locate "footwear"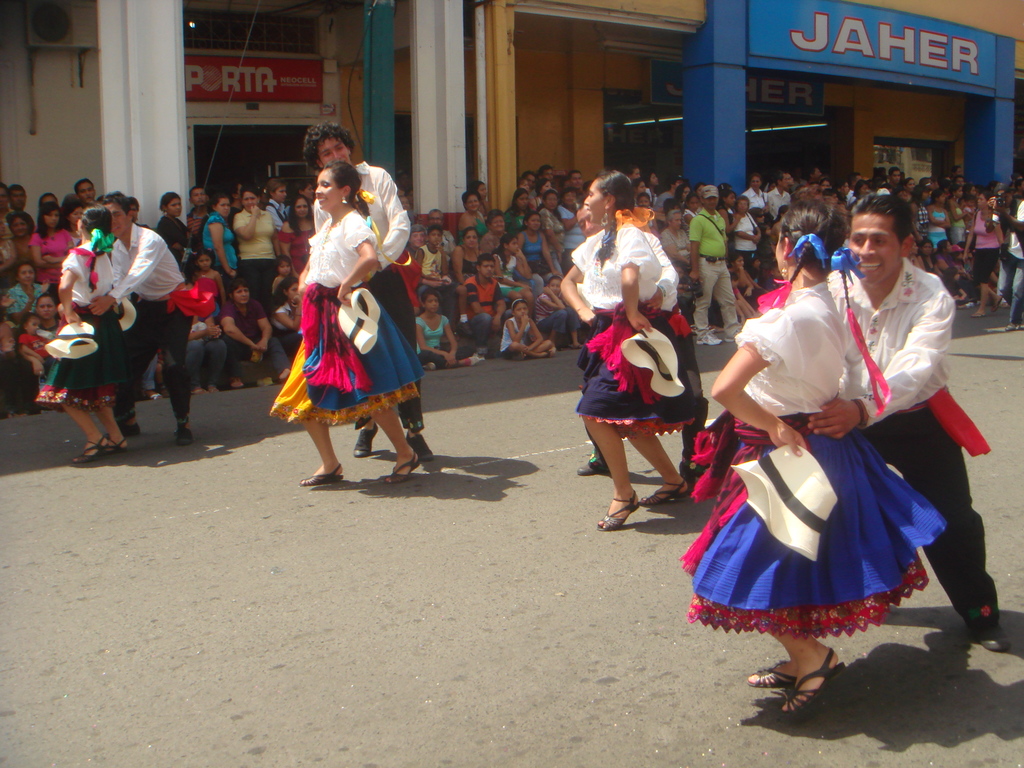
744/660/796/688
